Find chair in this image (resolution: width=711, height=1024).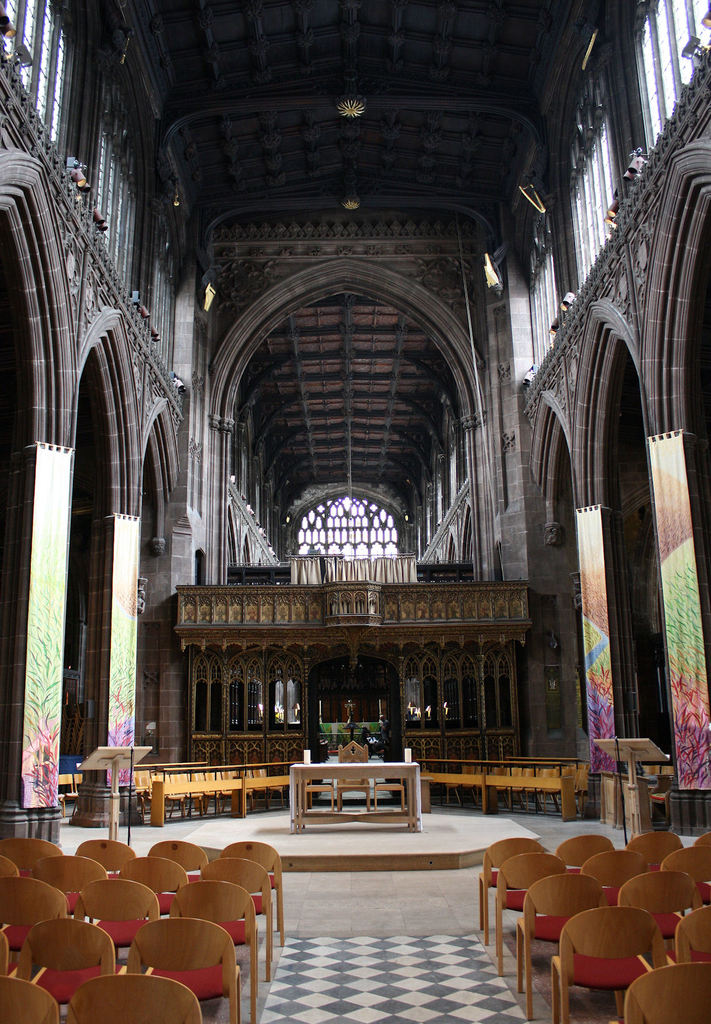
0 852 15 884.
